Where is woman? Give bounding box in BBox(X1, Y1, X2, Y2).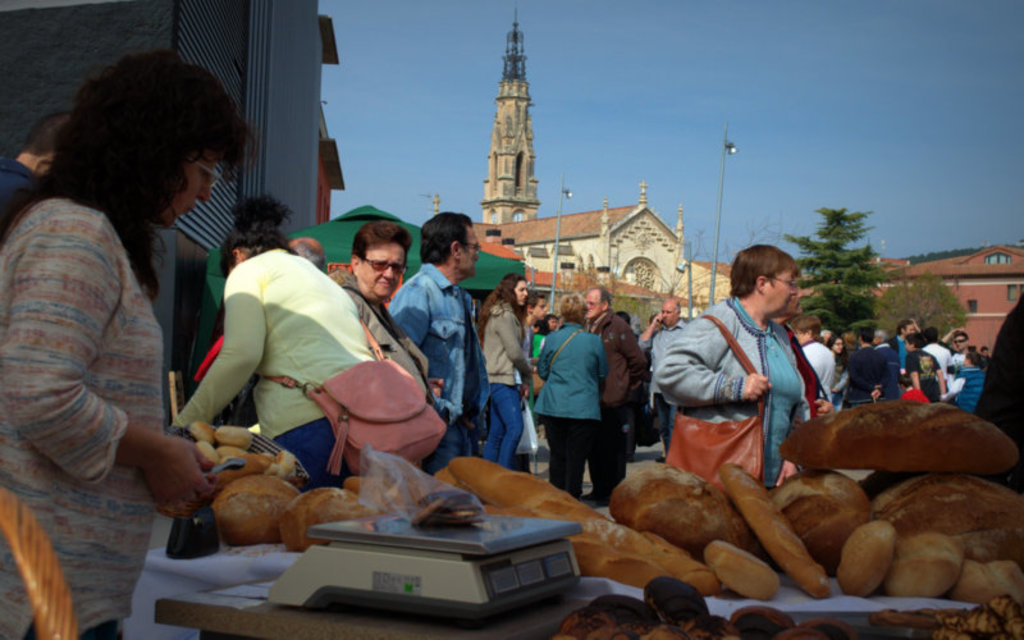
BBox(163, 184, 390, 489).
